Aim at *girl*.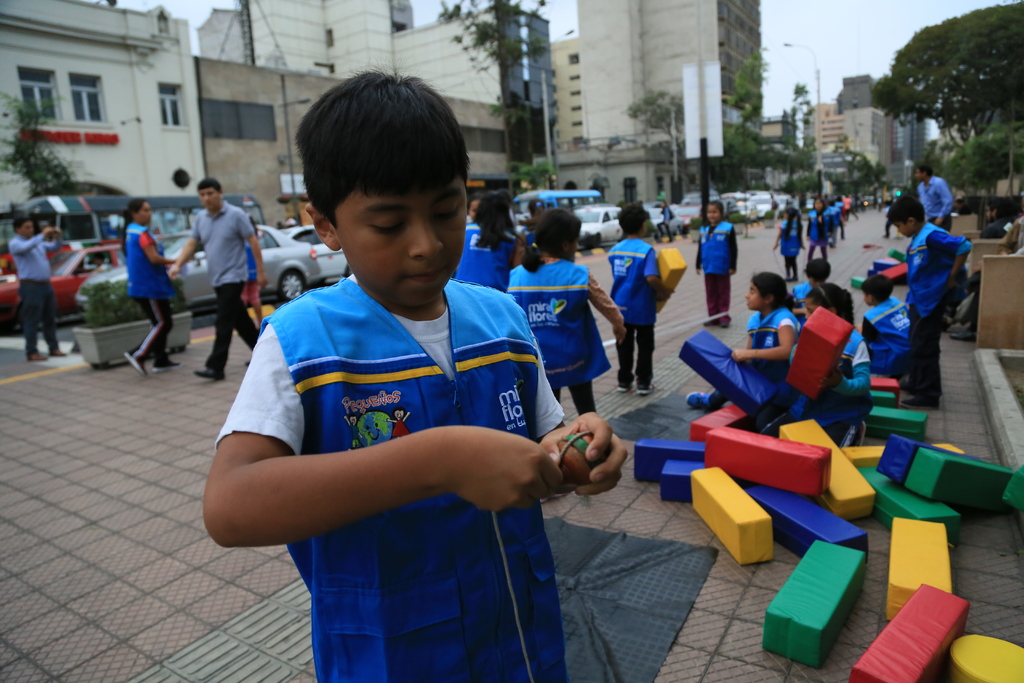
Aimed at region(765, 205, 811, 276).
